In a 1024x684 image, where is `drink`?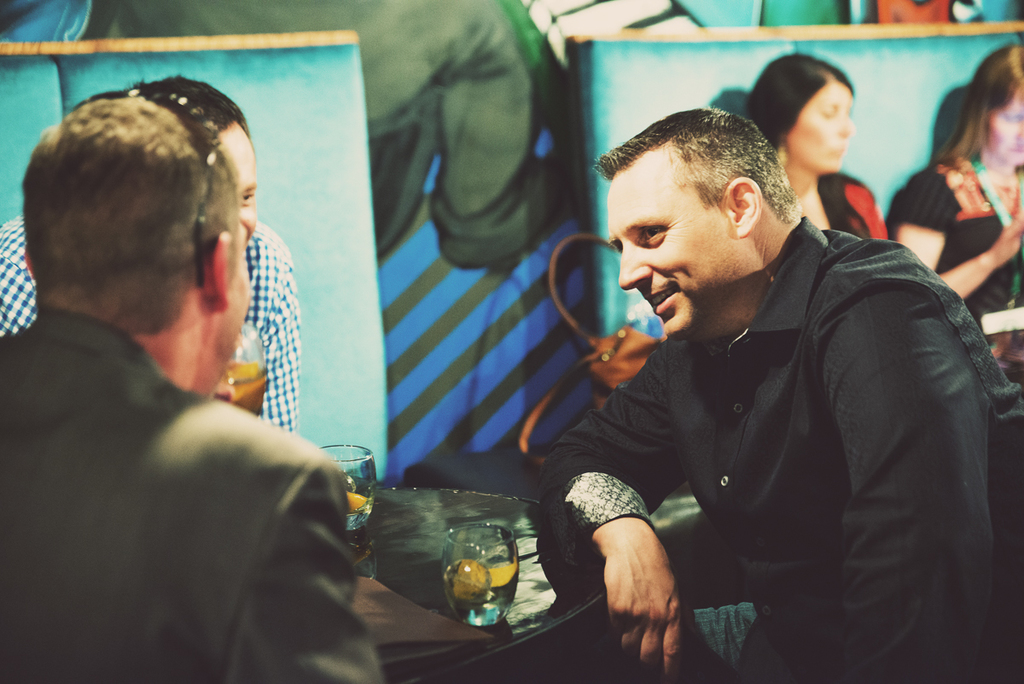
<box>217,360,265,411</box>.
